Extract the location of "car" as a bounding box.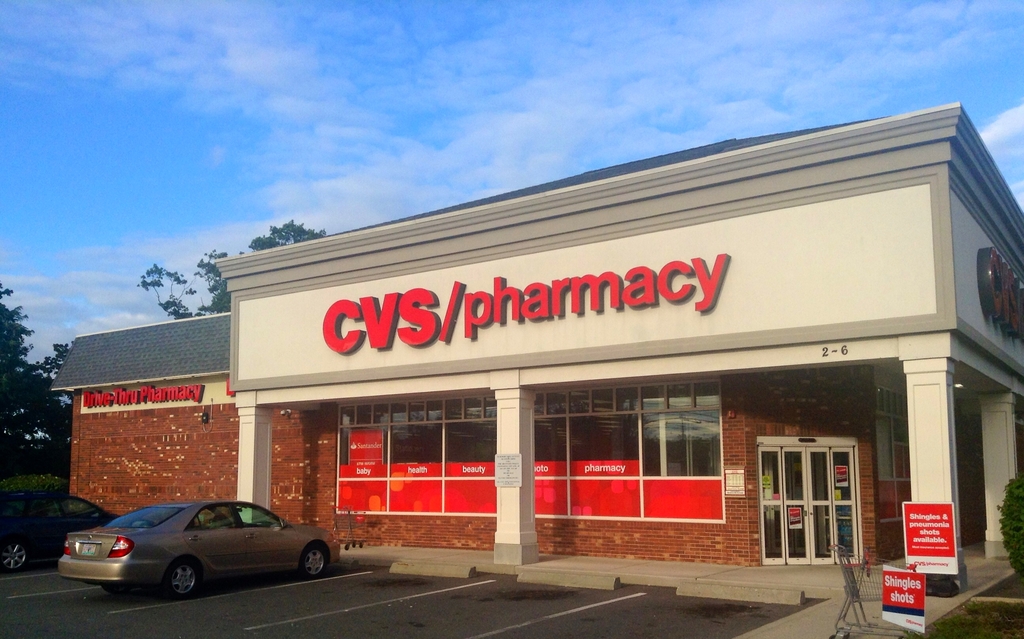
<box>0,482,134,582</box>.
